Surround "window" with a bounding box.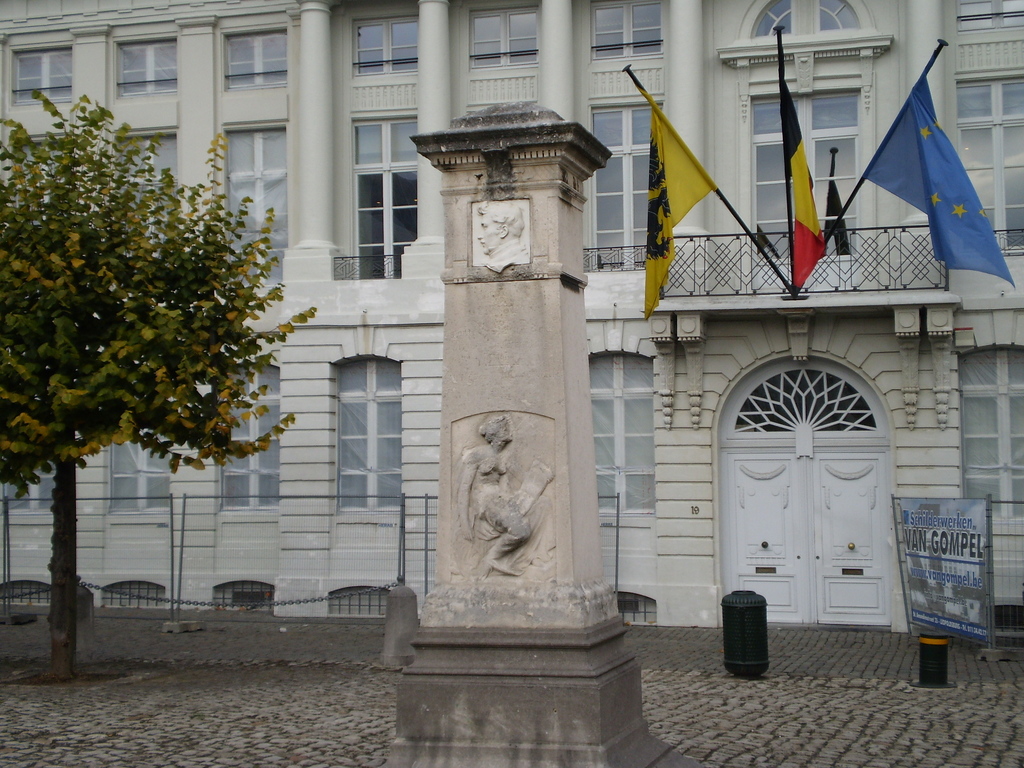
207/362/280/508.
